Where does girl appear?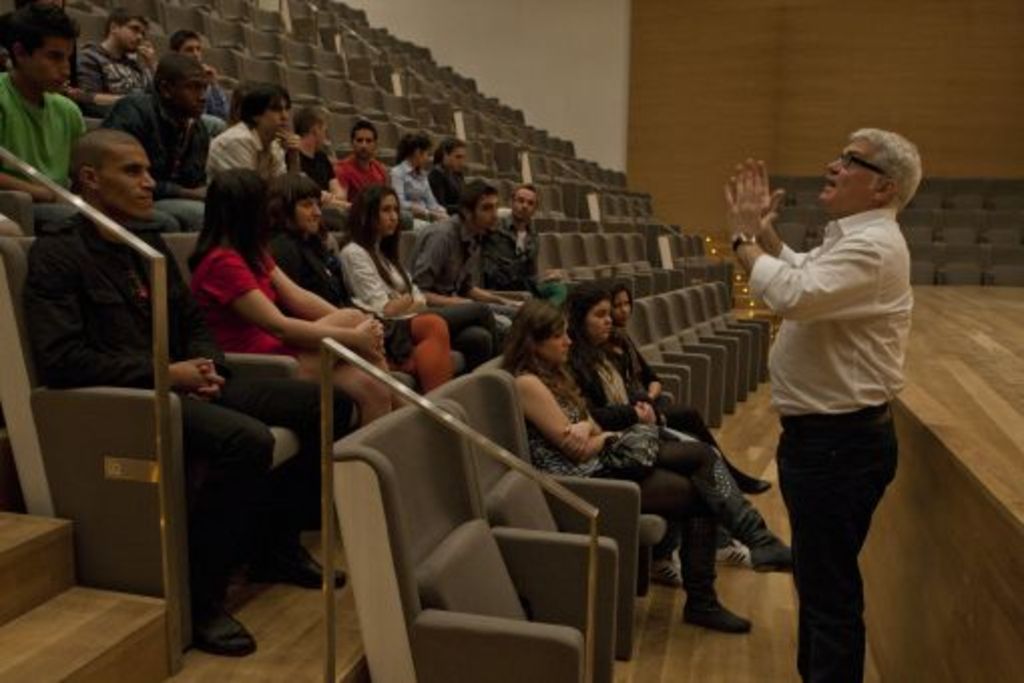
Appears at <bbox>396, 131, 442, 227</bbox>.
